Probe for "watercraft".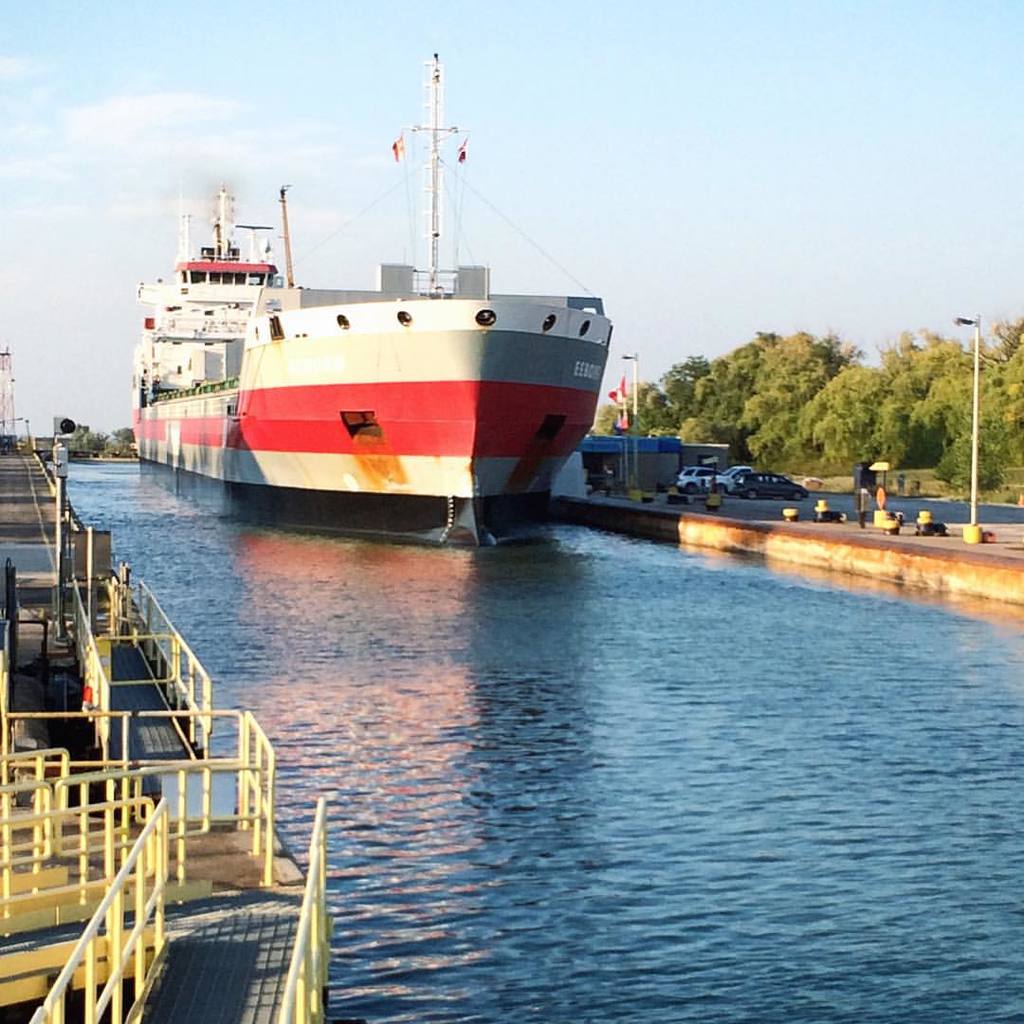
Probe result: select_region(119, 73, 646, 521).
